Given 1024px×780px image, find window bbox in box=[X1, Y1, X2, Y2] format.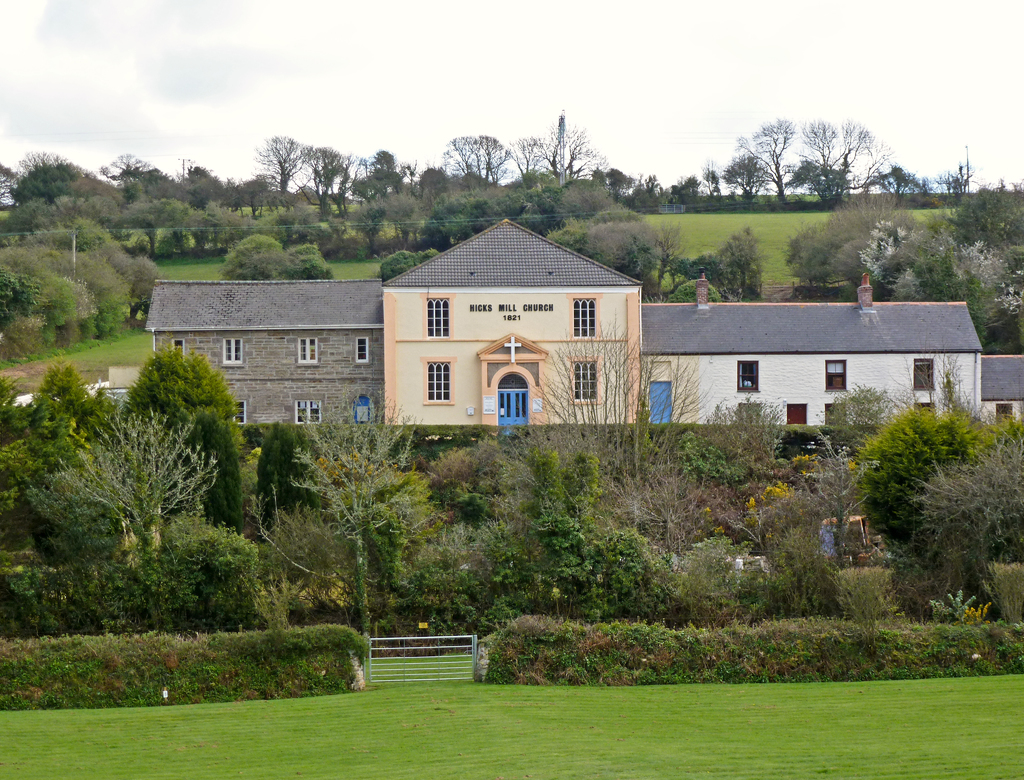
box=[736, 402, 763, 427].
